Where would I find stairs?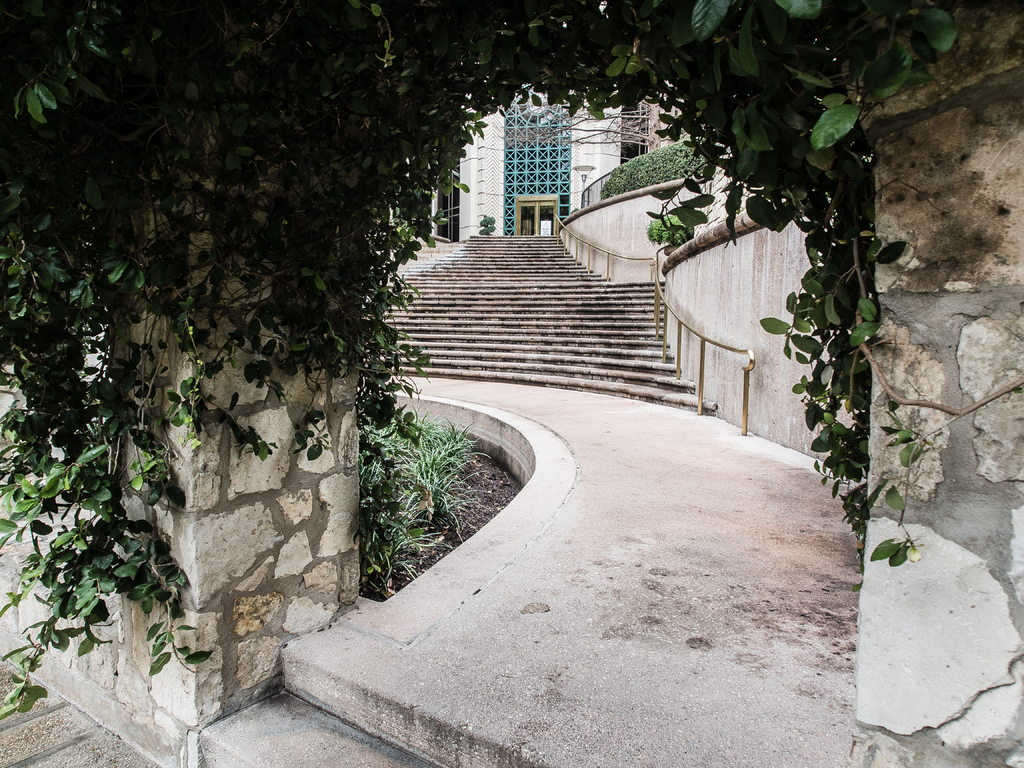
At (left=199, top=647, right=564, bottom=767).
